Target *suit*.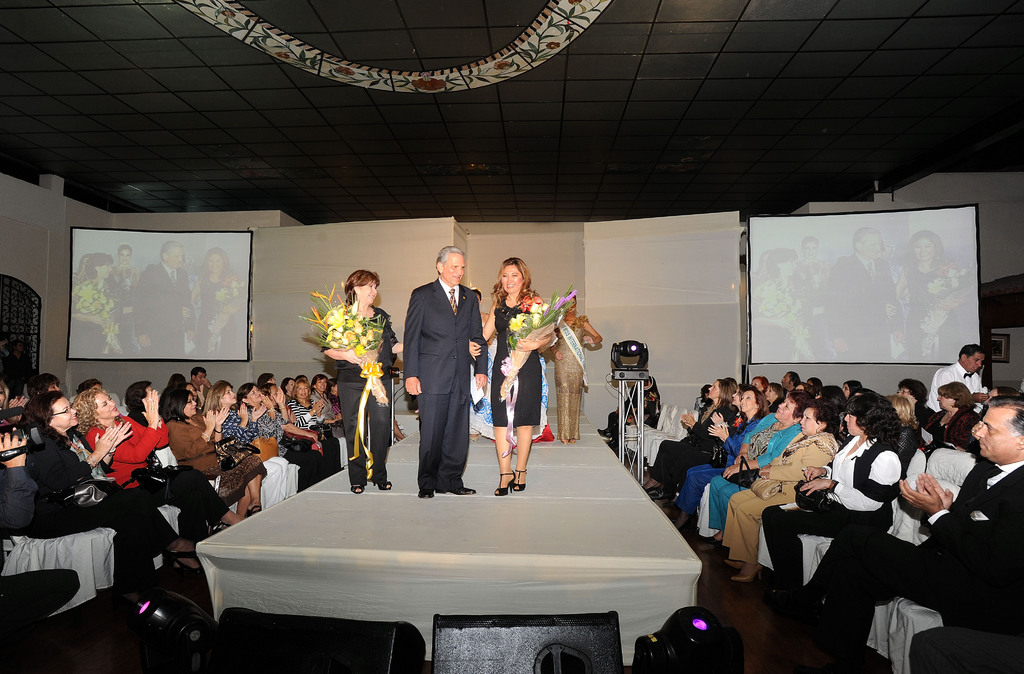
Target region: locate(921, 404, 980, 448).
